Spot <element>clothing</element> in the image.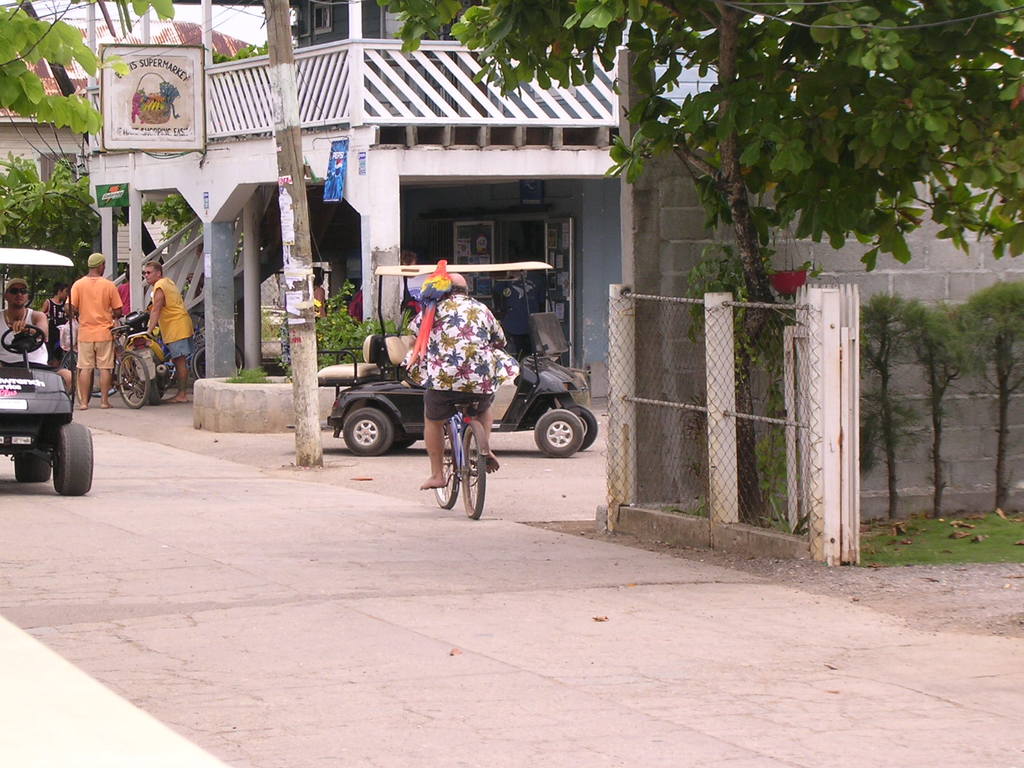
<element>clothing</element> found at [316,285,326,321].
